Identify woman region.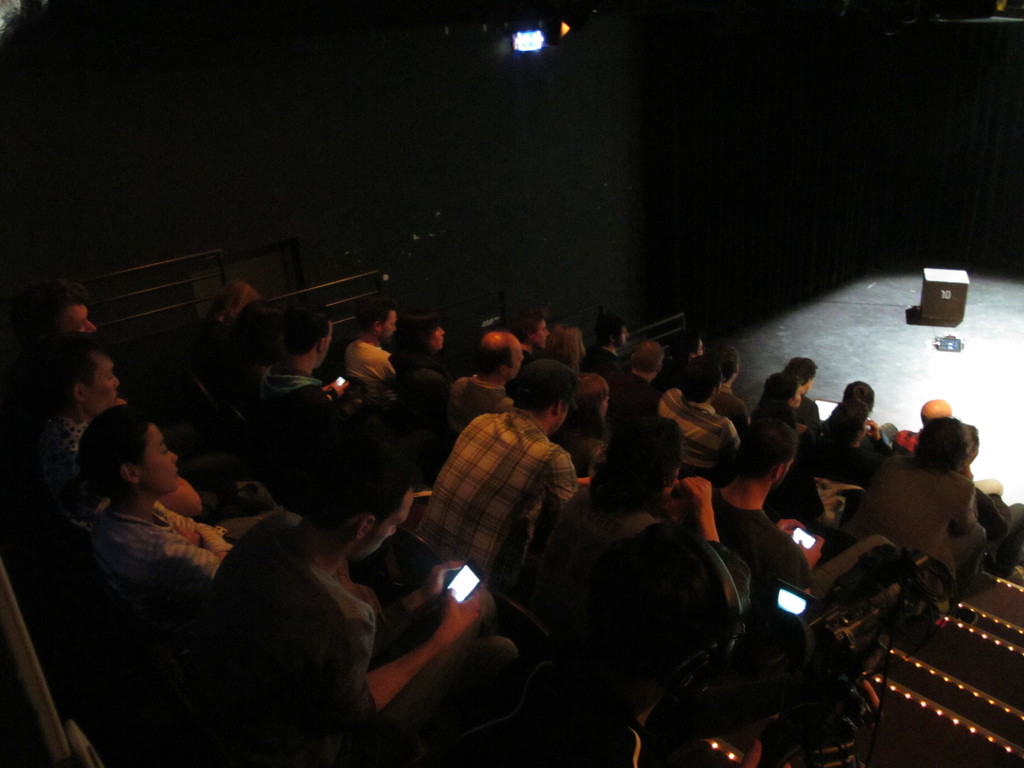
Region: [left=61, top=403, right=305, bottom=594].
